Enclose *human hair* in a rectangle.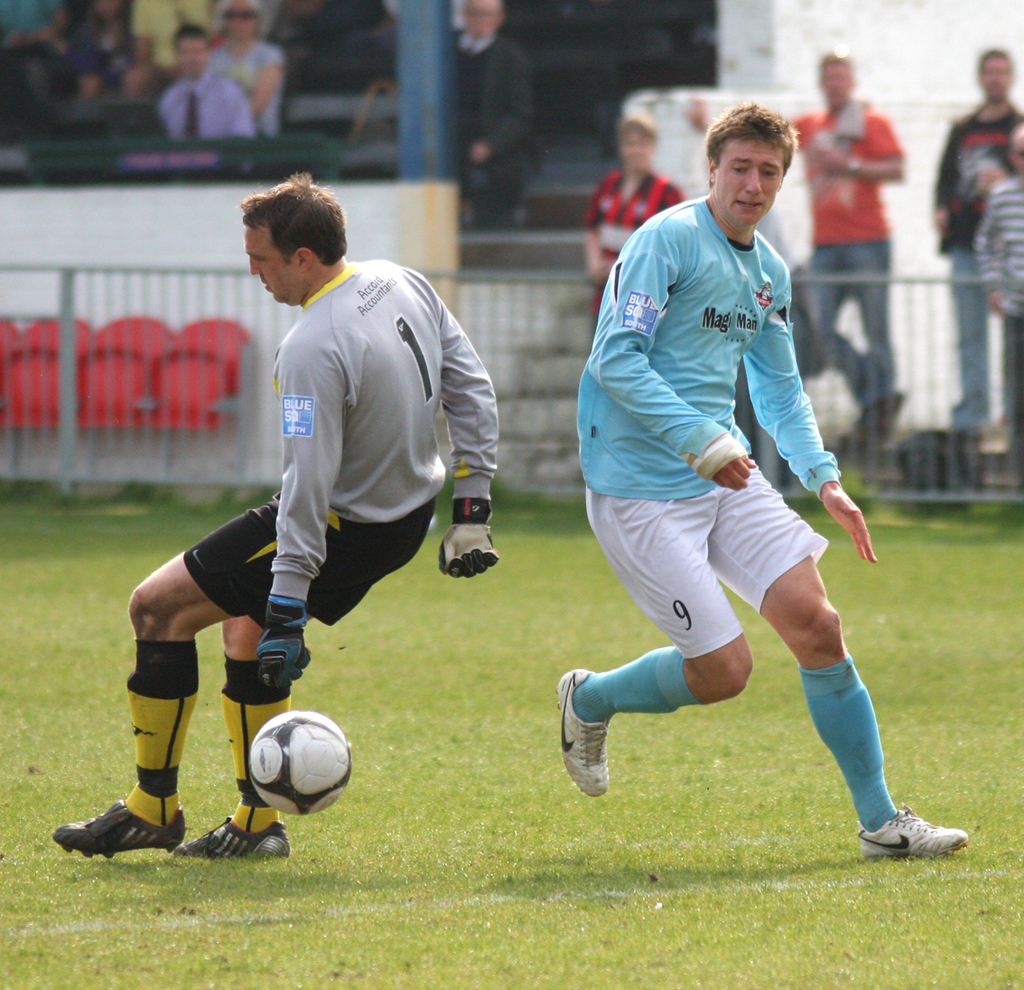
(left=704, top=99, right=799, bottom=174).
